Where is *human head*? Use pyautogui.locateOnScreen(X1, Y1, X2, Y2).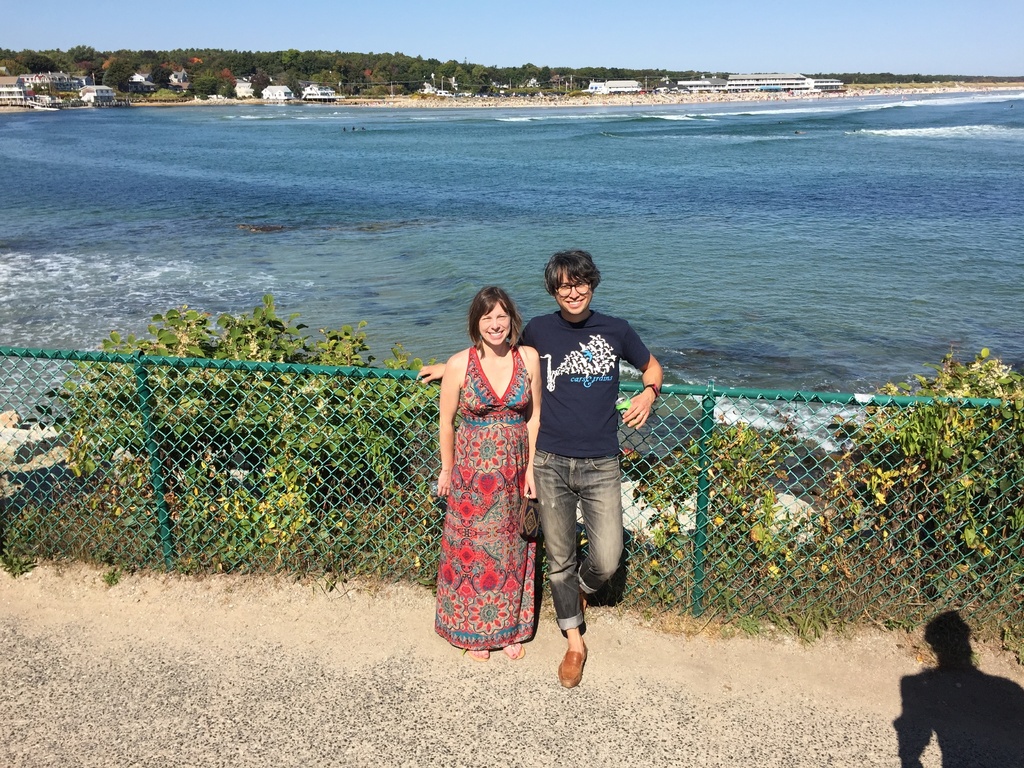
pyautogui.locateOnScreen(463, 285, 524, 360).
